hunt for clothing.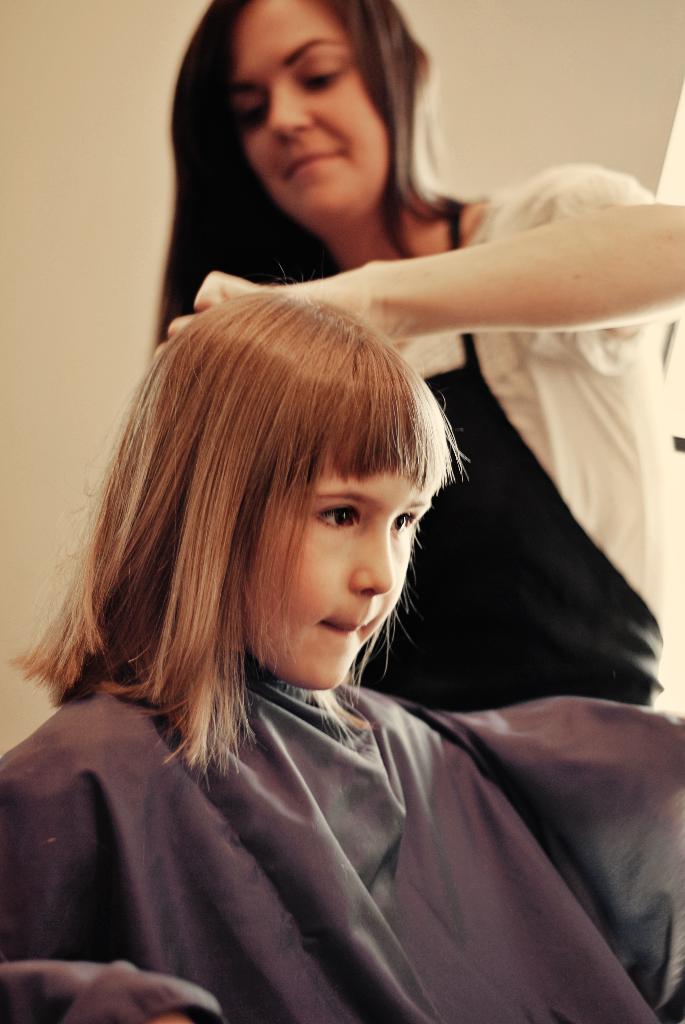
Hunted down at box=[24, 601, 625, 1019].
